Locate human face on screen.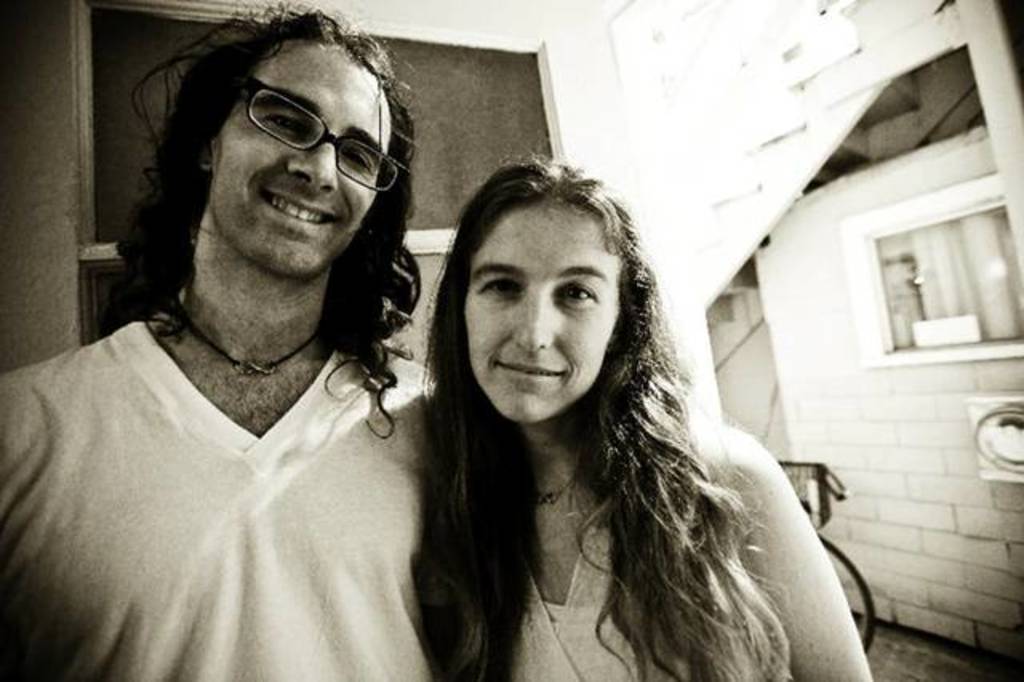
On screen at left=464, top=208, right=616, bottom=426.
